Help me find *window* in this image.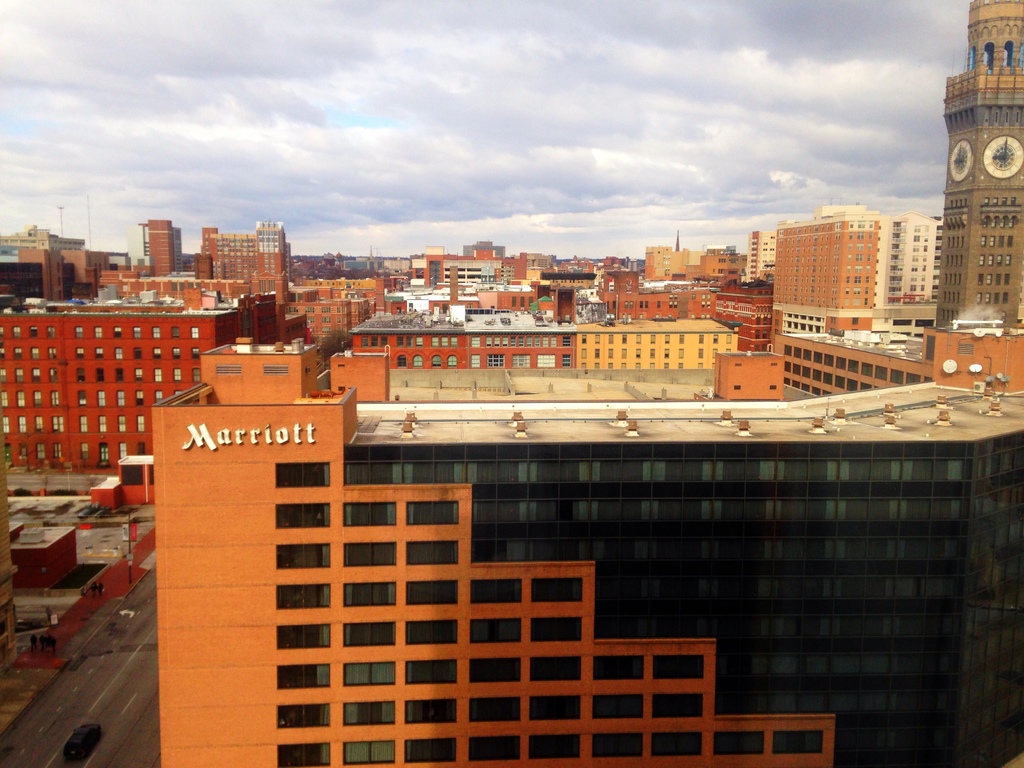
Found it: (32,369,42,383).
